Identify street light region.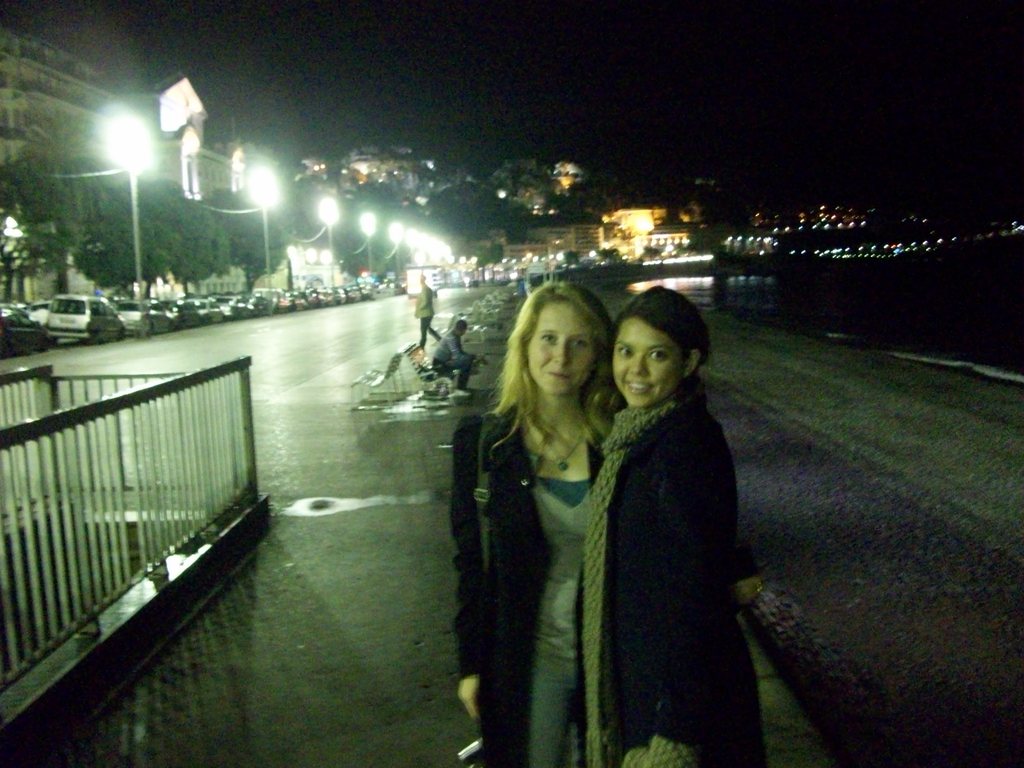
Region: (x1=243, y1=164, x2=276, y2=321).
